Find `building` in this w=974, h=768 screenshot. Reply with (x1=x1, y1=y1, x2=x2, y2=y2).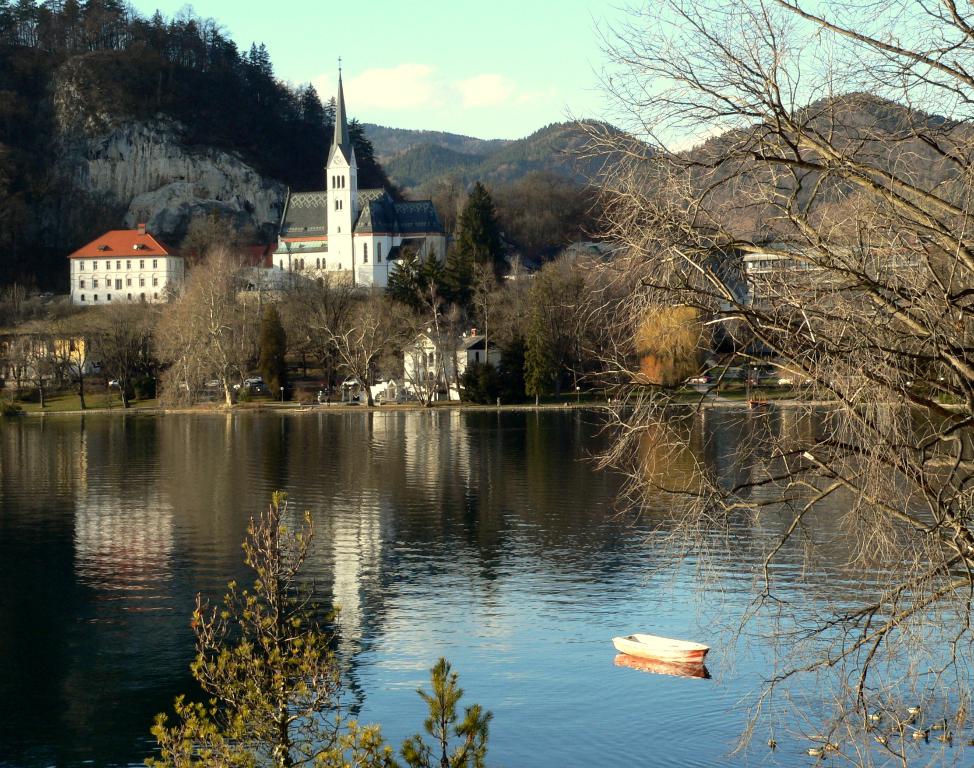
(x1=401, y1=327, x2=500, y2=401).
